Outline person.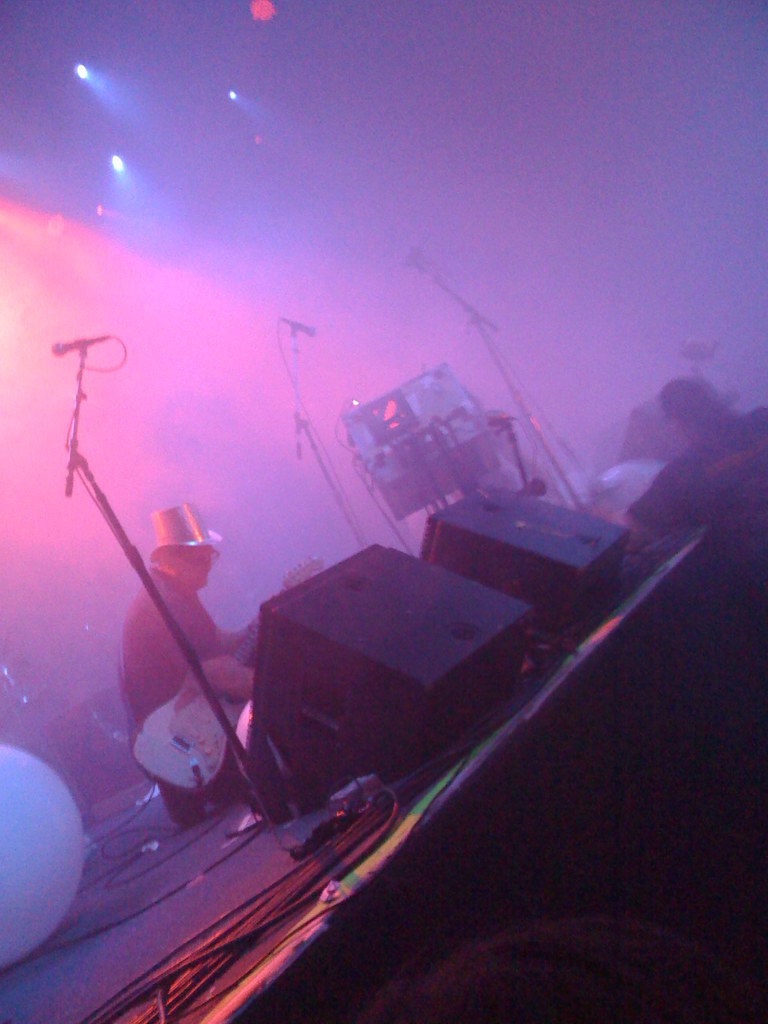
Outline: left=588, top=377, right=767, bottom=545.
